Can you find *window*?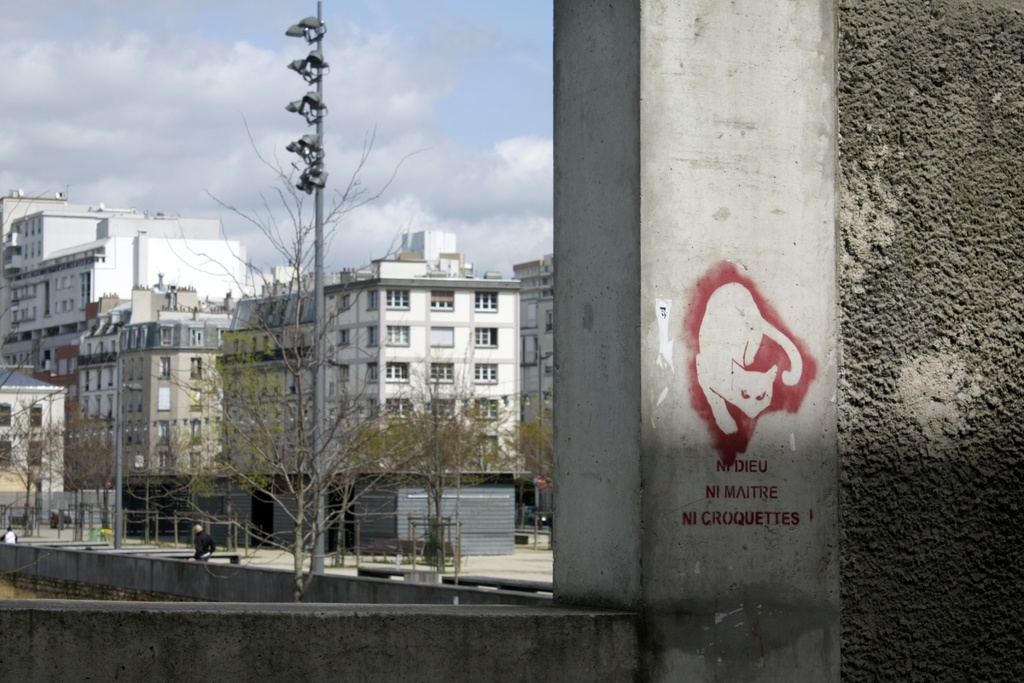
Yes, bounding box: bbox(388, 358, 412, 382).
